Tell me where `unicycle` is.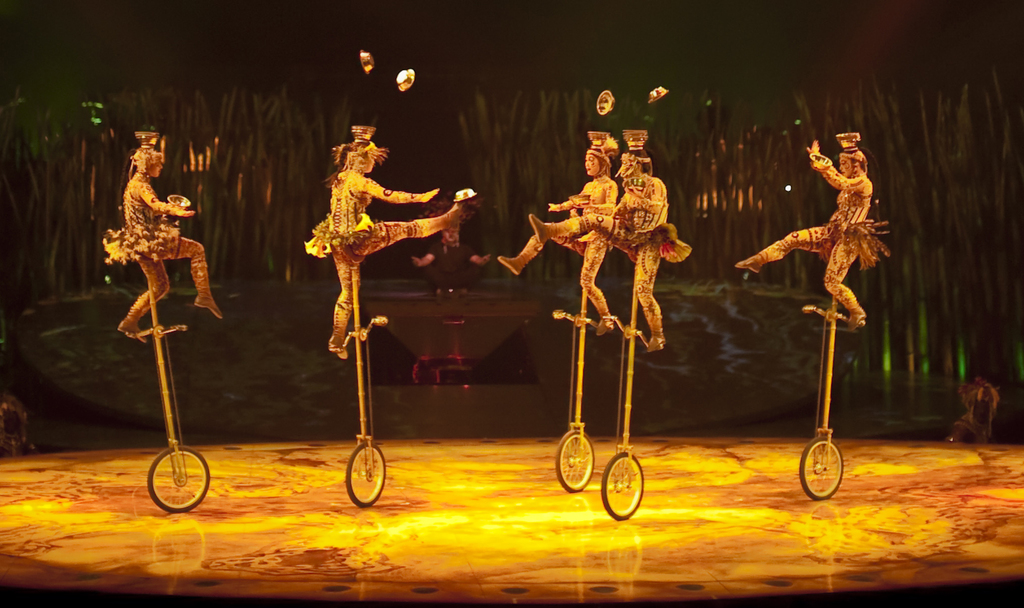
`unicycle` is at <box>552,292,609,490</box>.
